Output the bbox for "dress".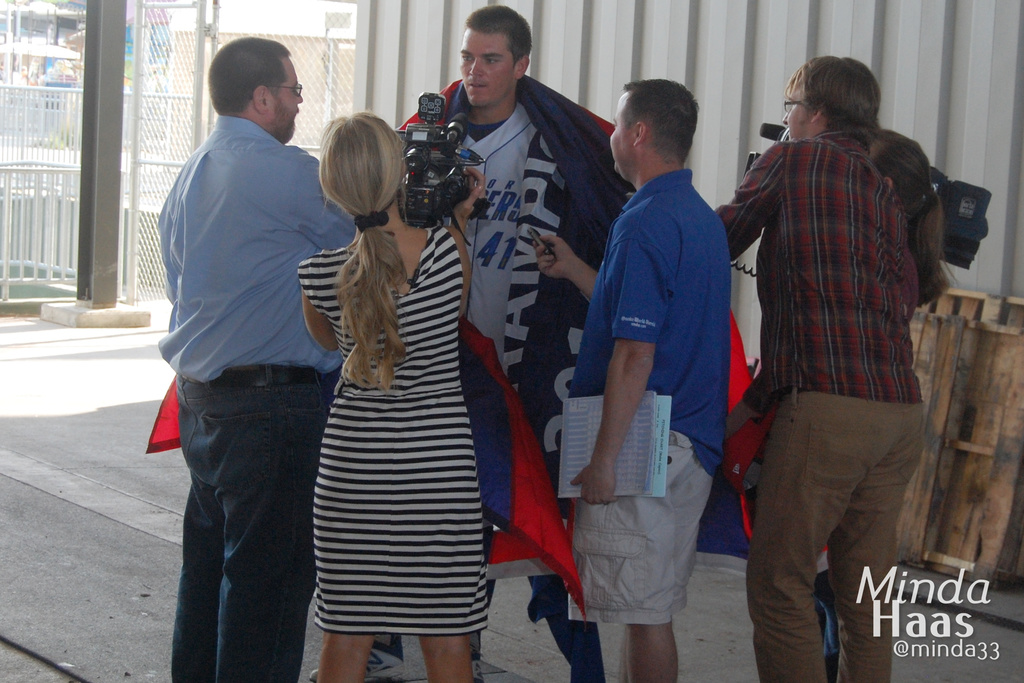
box=[304, 199, 501, 636].
